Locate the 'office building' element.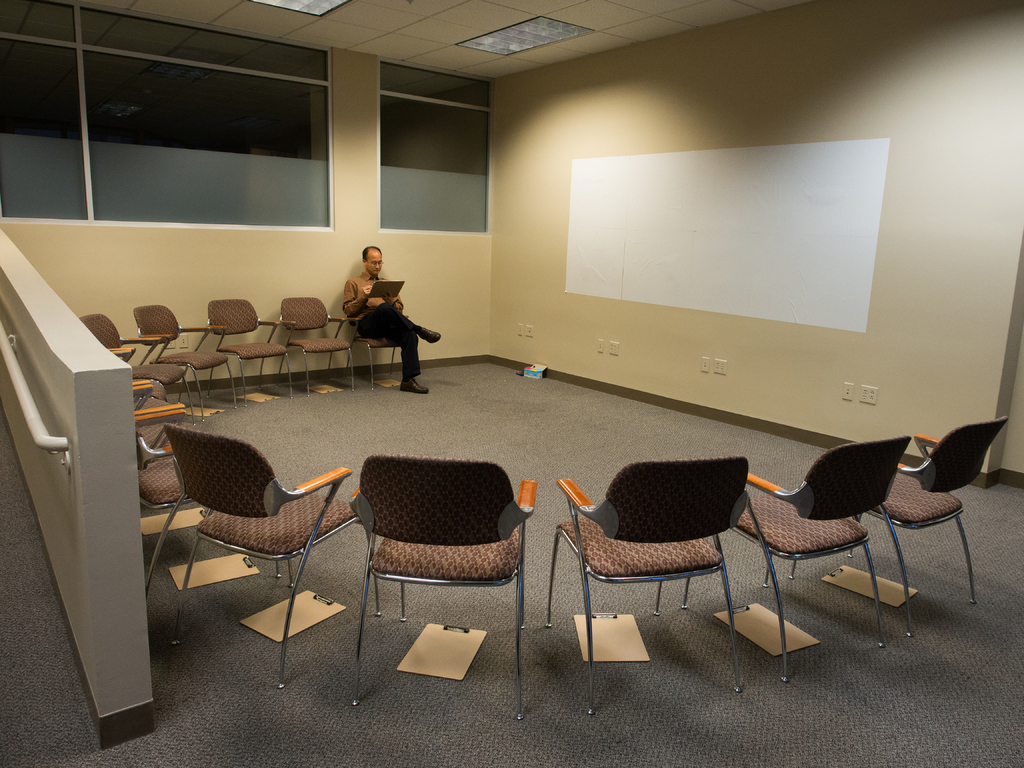
Element bbox: [0, 8, 1023, 720].
